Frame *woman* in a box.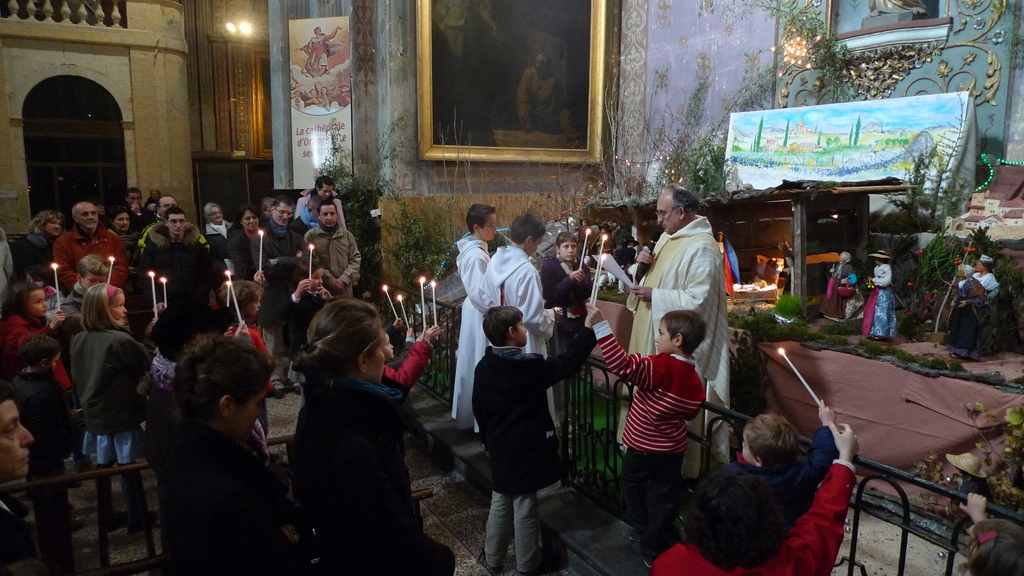
bbox=[284, 301, 458, 575].
